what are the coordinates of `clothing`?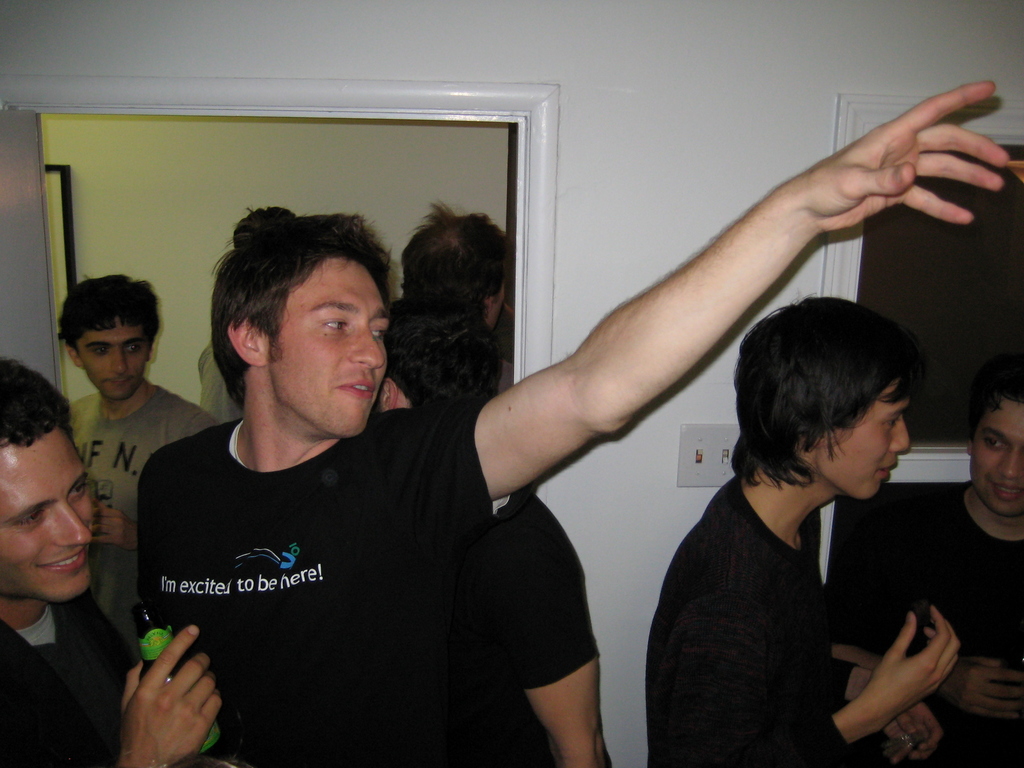
134, 394, 547, 767.
